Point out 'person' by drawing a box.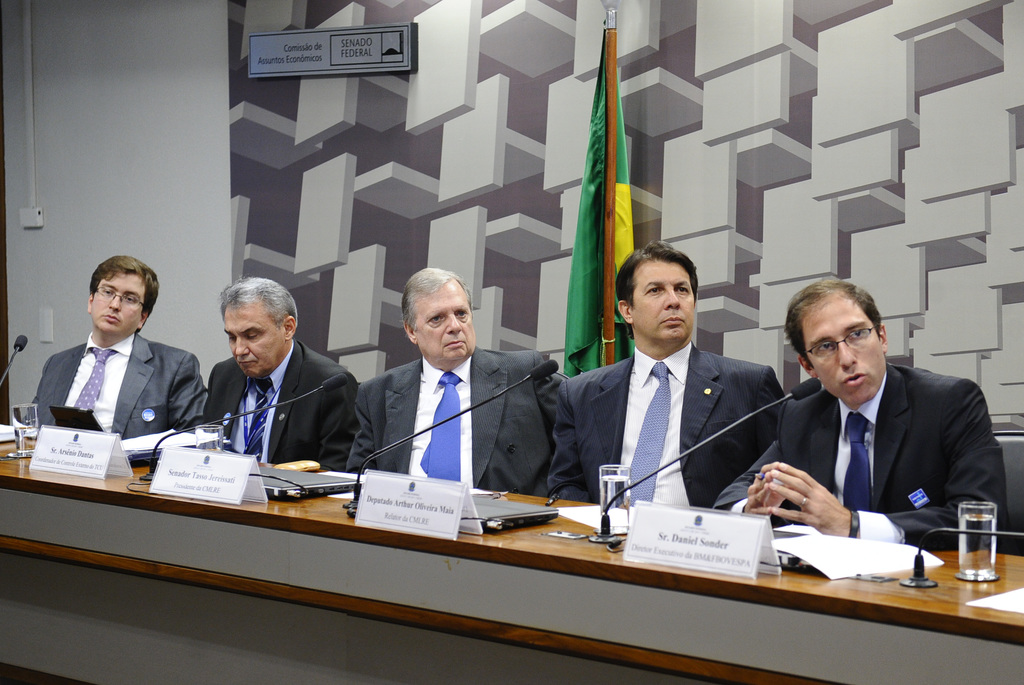
pyautogui.locateOnScreen(25, 256, 207, 441).
